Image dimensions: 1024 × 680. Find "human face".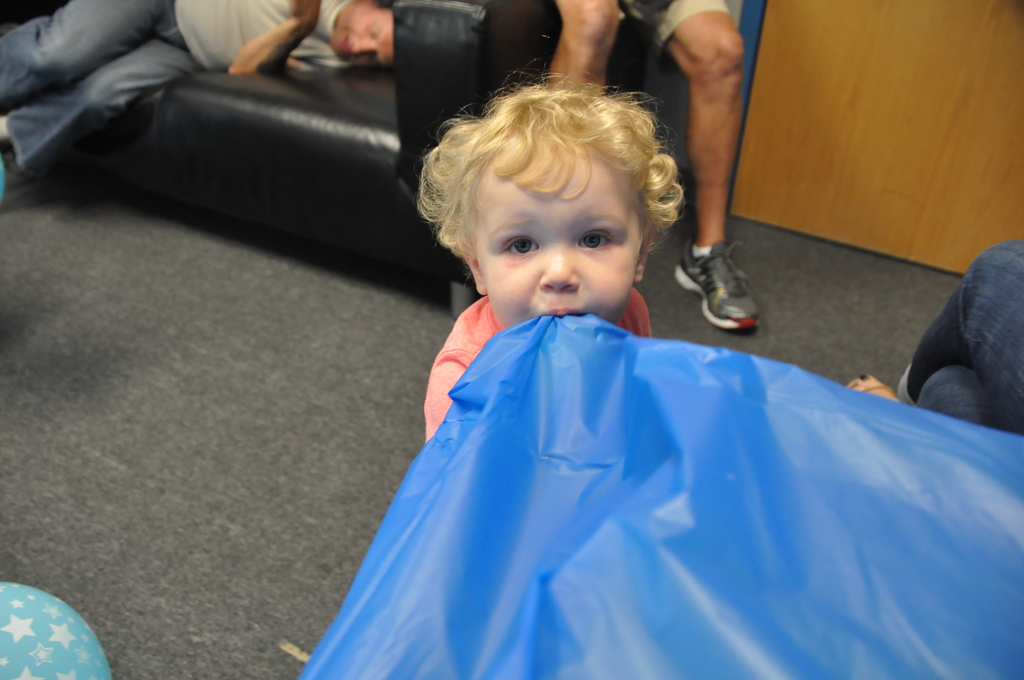
bbox(472, 122, 648, 330).
